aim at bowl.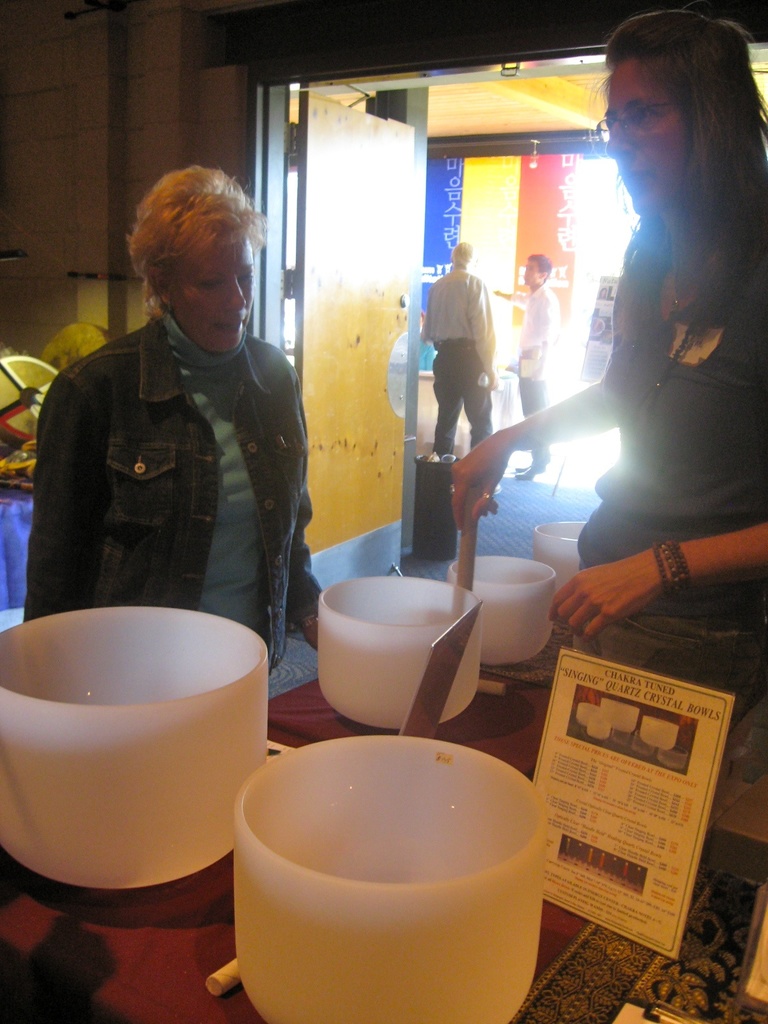
Aimed at (8, 601, 286, 900).
